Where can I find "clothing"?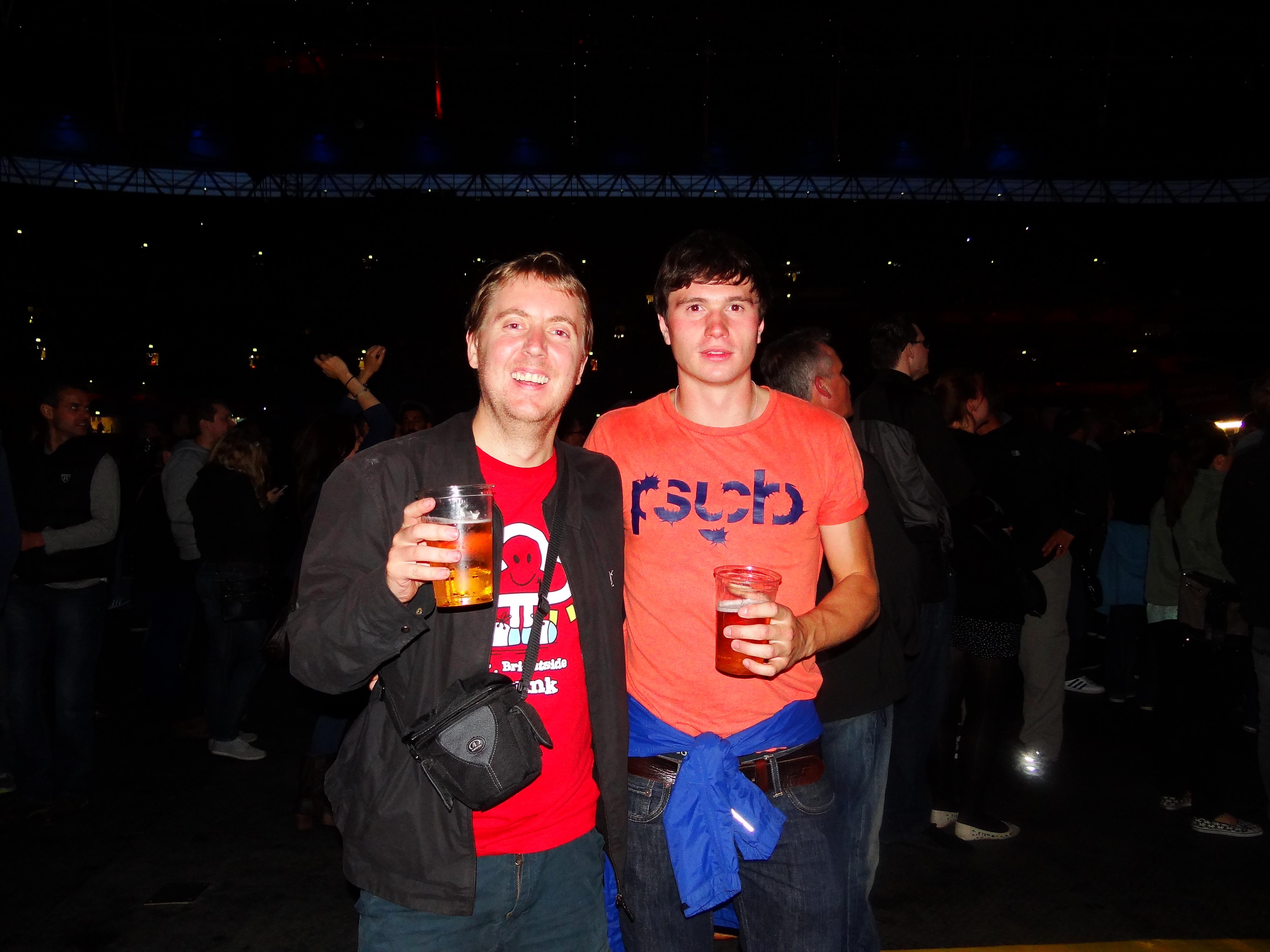
You can find it at 100, 234, 171, 262.
